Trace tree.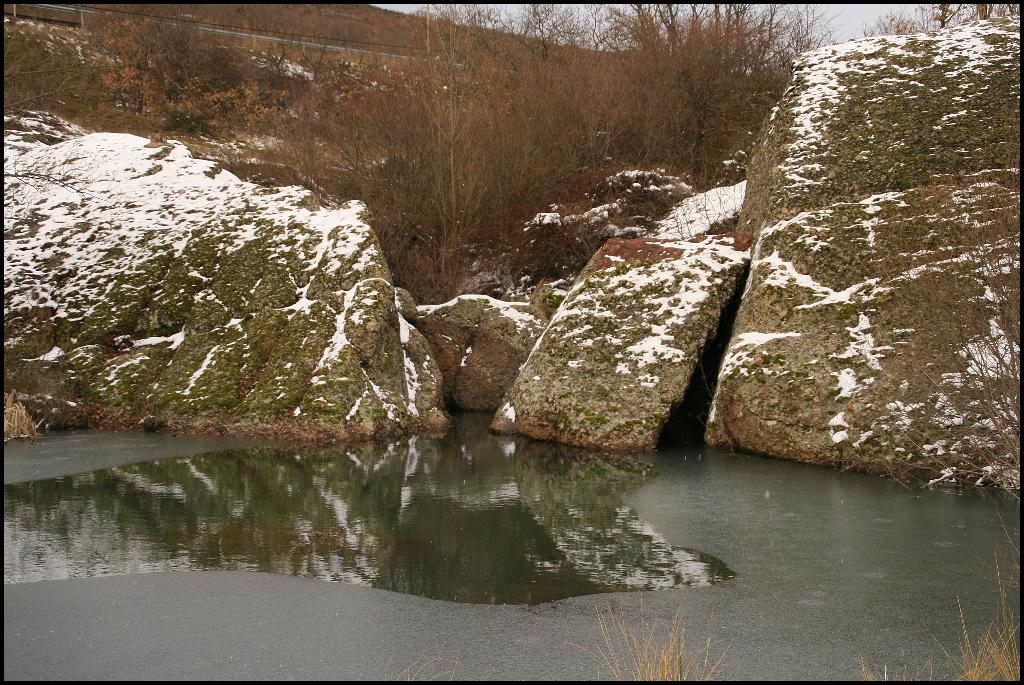
Traced to (x1=268, y1=0, x2=828, y2=288).
